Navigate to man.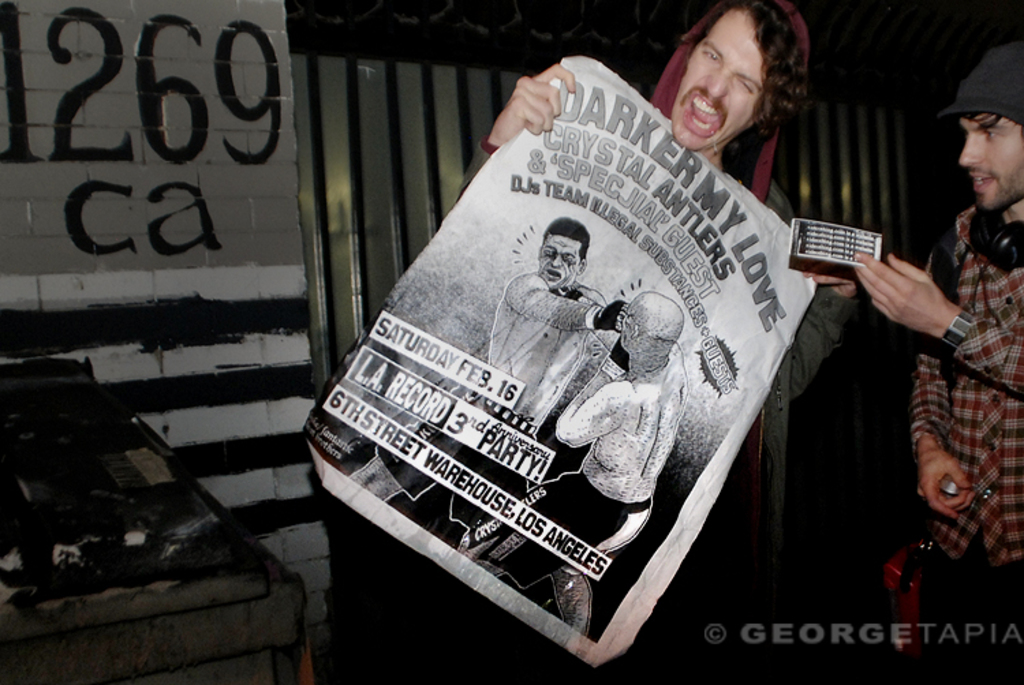
Navigation target: detection(855, 78, 1023, 637).
